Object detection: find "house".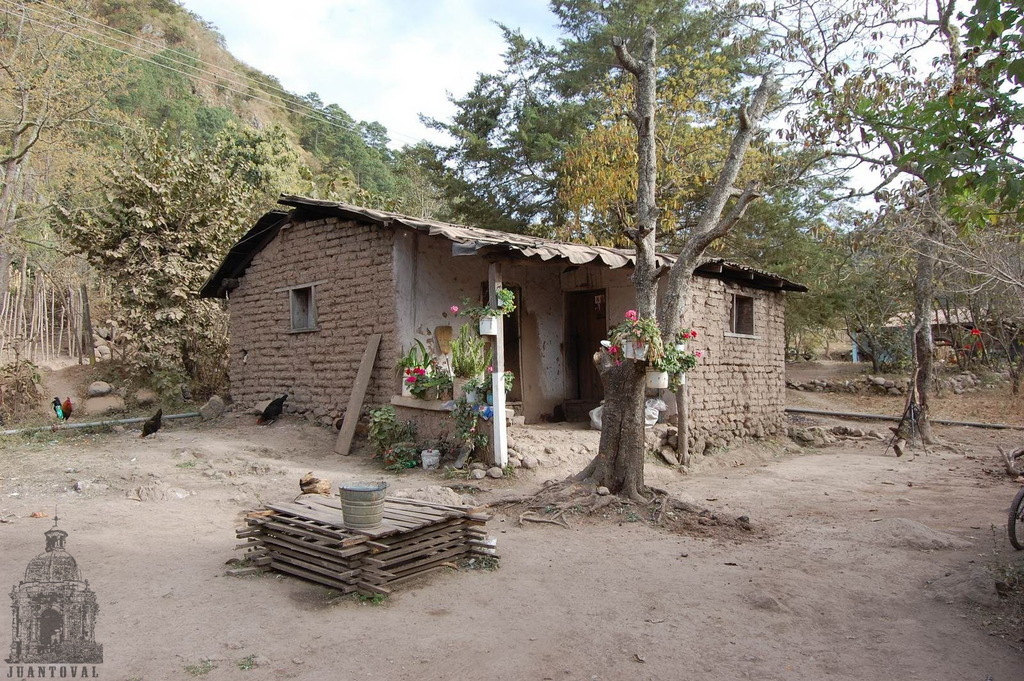
[x1=178, y1=179, x2=765, y2=461].
